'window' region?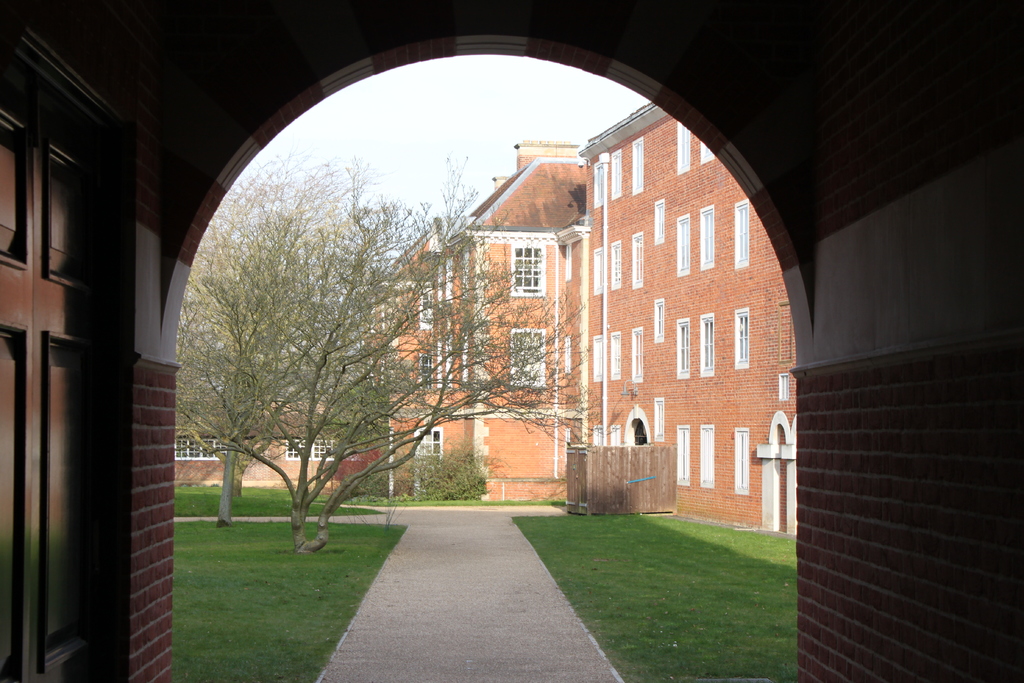
detection(674, 216, 691, 277)
